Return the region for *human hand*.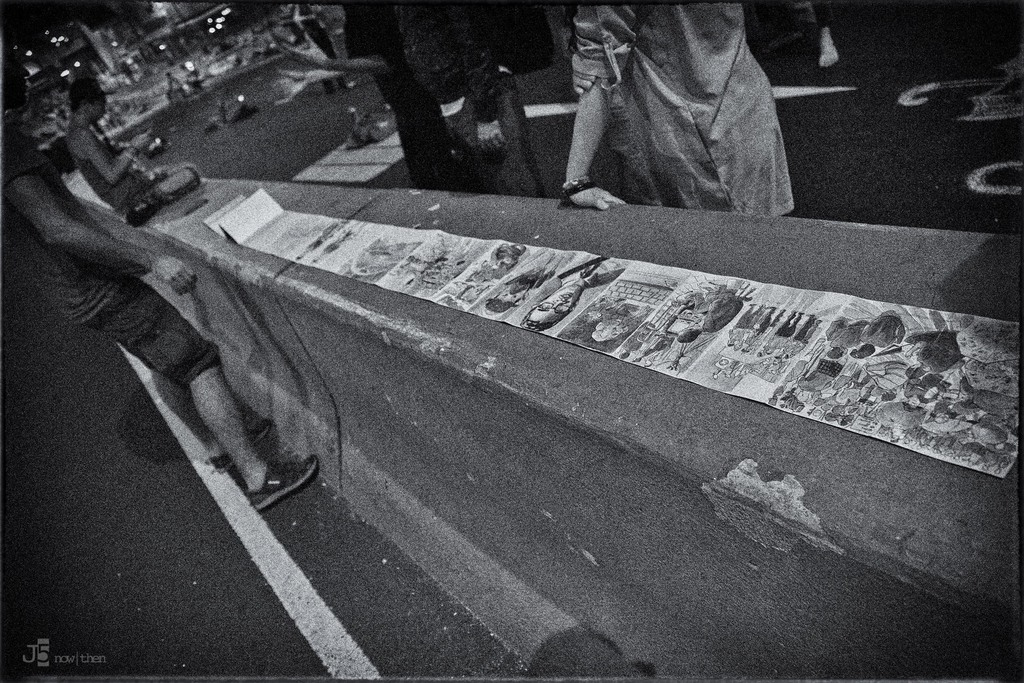
(x1=130, y1=133, x2=151, y2=152).
